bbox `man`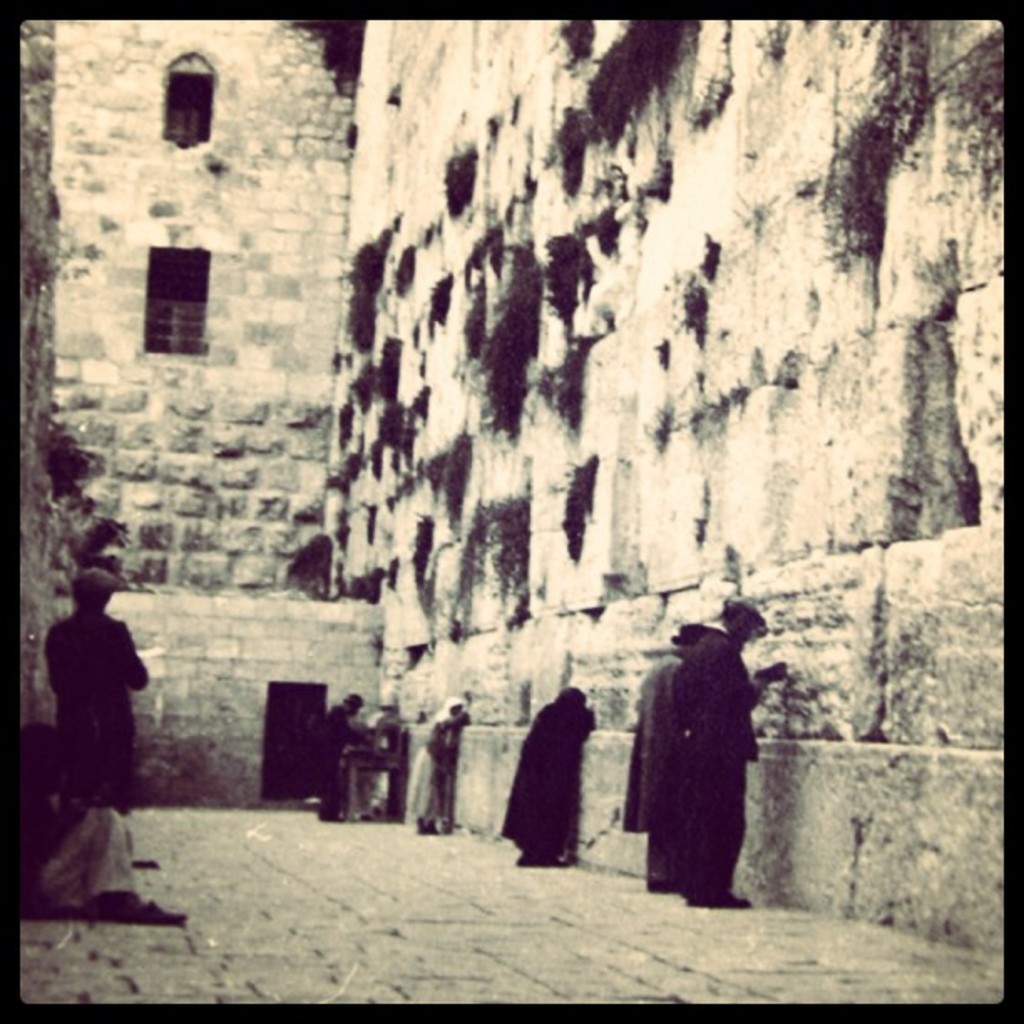
bbox=(35, 562, 174, 915)
